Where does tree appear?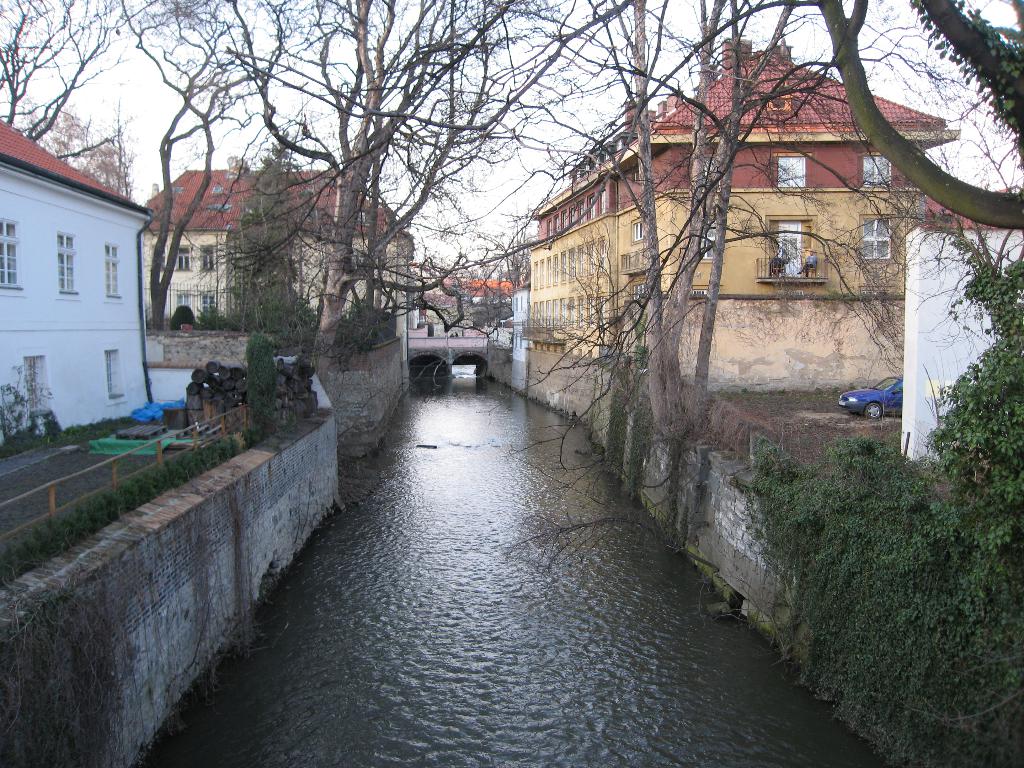
Appears at 463, 0, 999, 456.
